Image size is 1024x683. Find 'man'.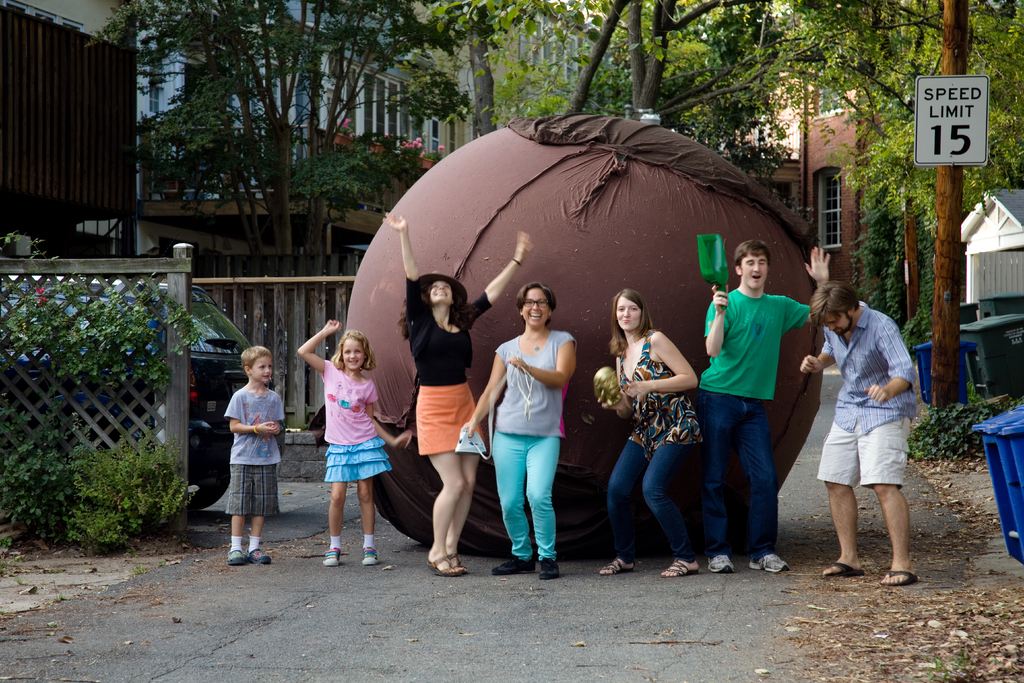
[left=696, top=240, right=831, bottom=572].
